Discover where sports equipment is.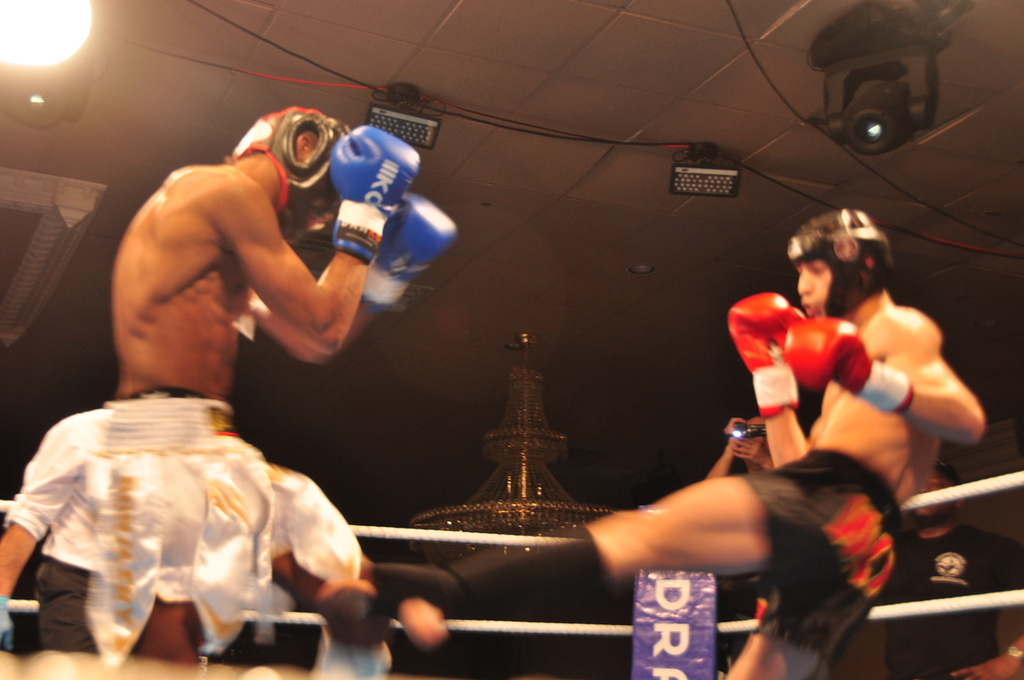
Discovered at x1=783 y1=318 x2=914 y2=416.
